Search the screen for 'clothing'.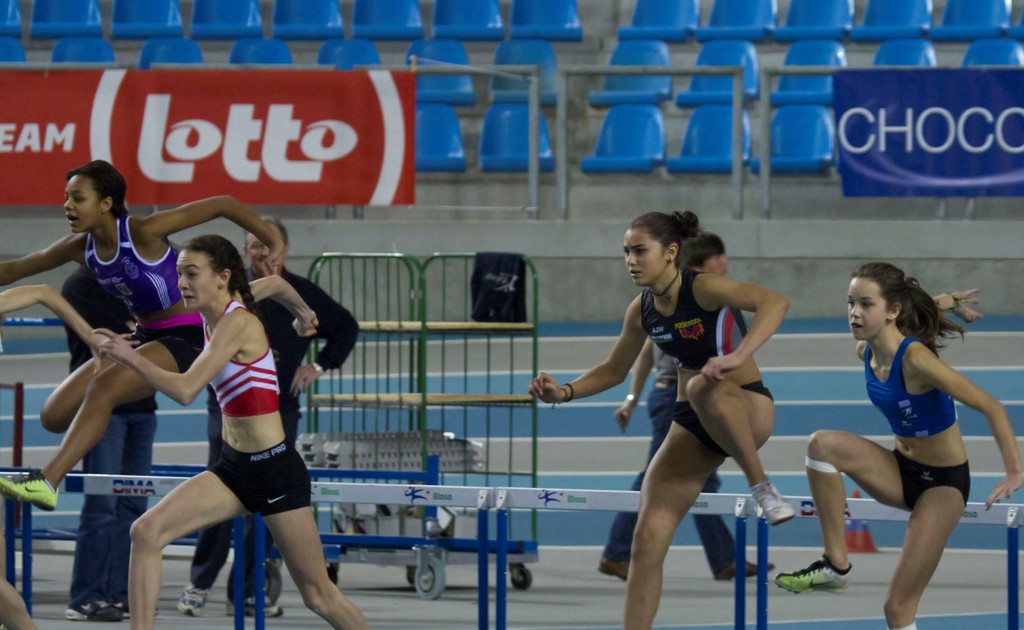
Found at (188,274,362,597).
